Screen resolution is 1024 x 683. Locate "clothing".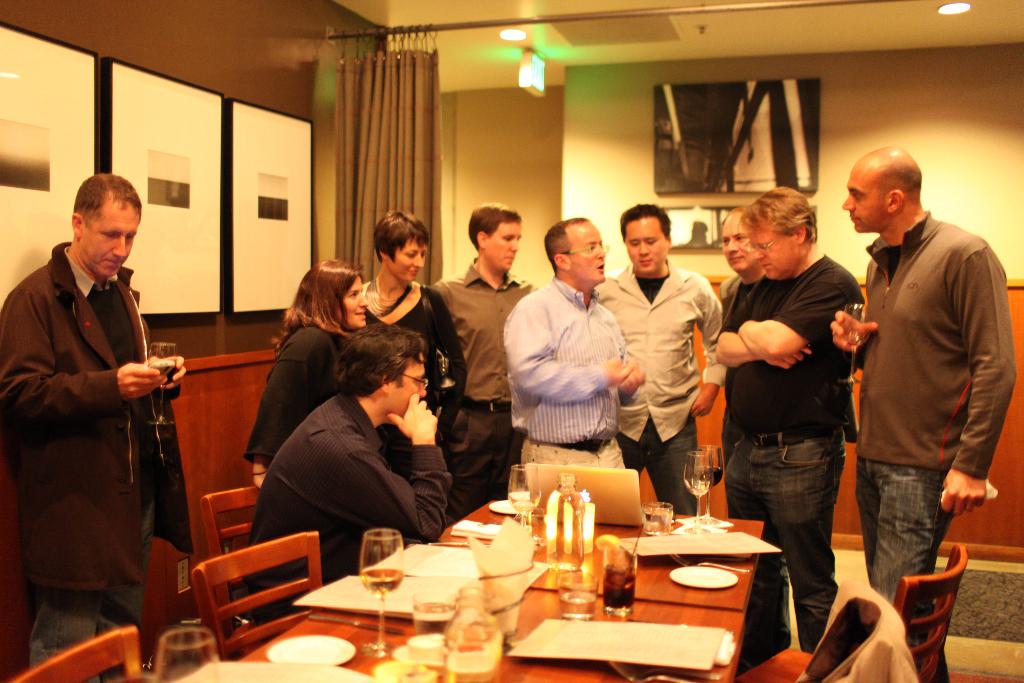
433/256/534/398.
